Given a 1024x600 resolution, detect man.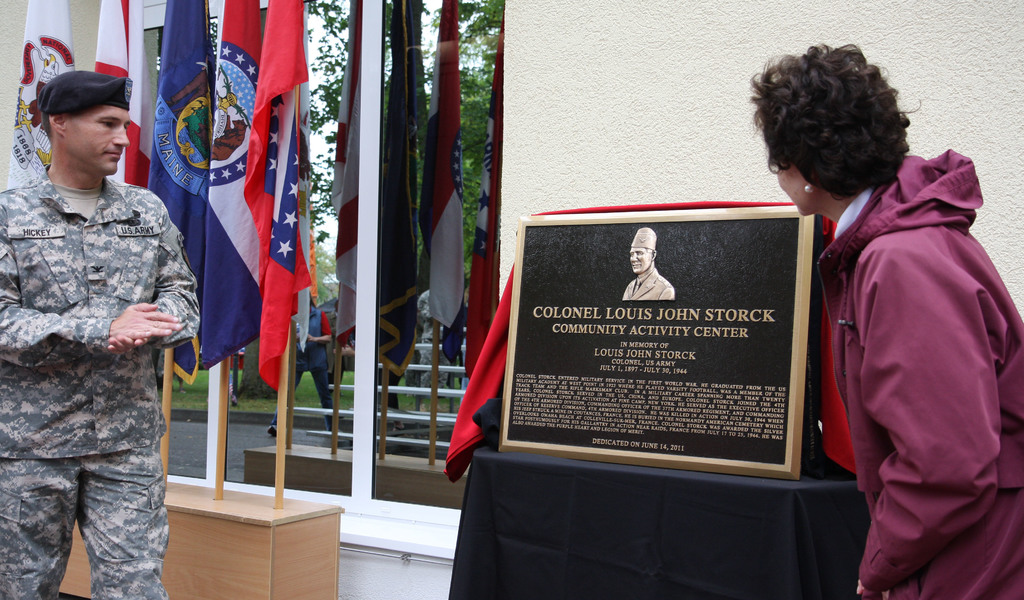
<box>416,288,452,401</box>.
